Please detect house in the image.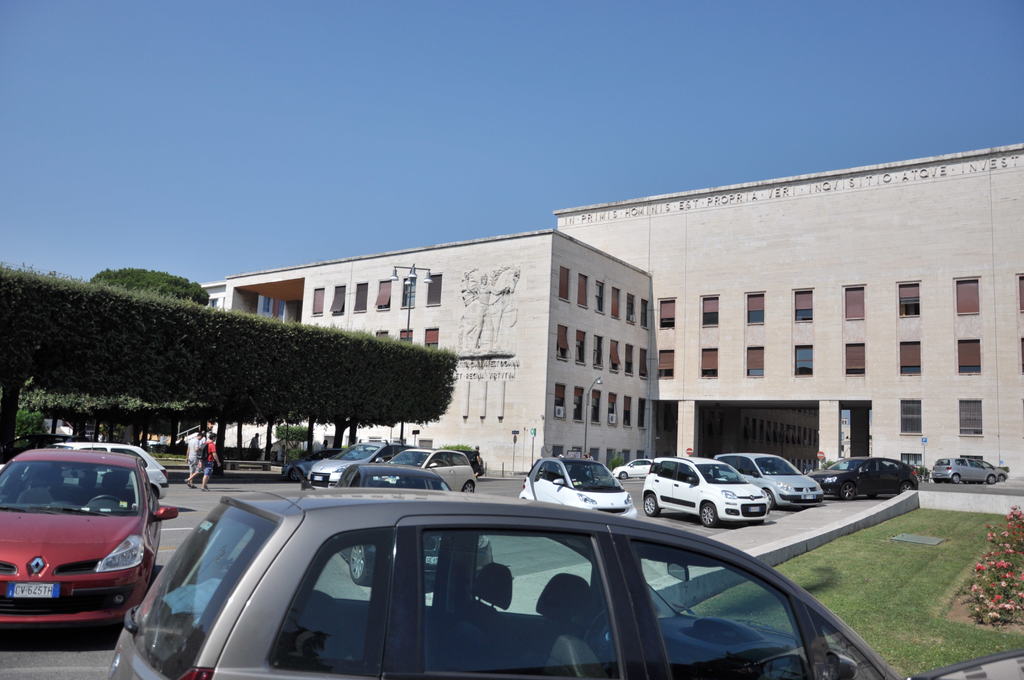
box=[170, 145, 1023, 478].
